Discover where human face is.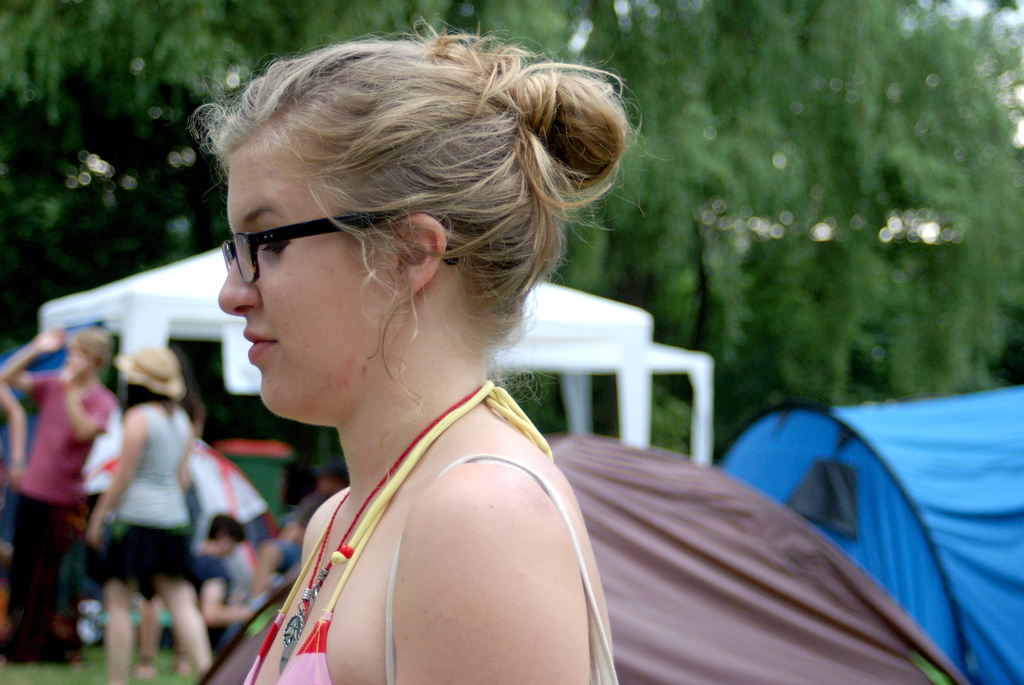
Discovered at detection(218, 155, 386, 410).
